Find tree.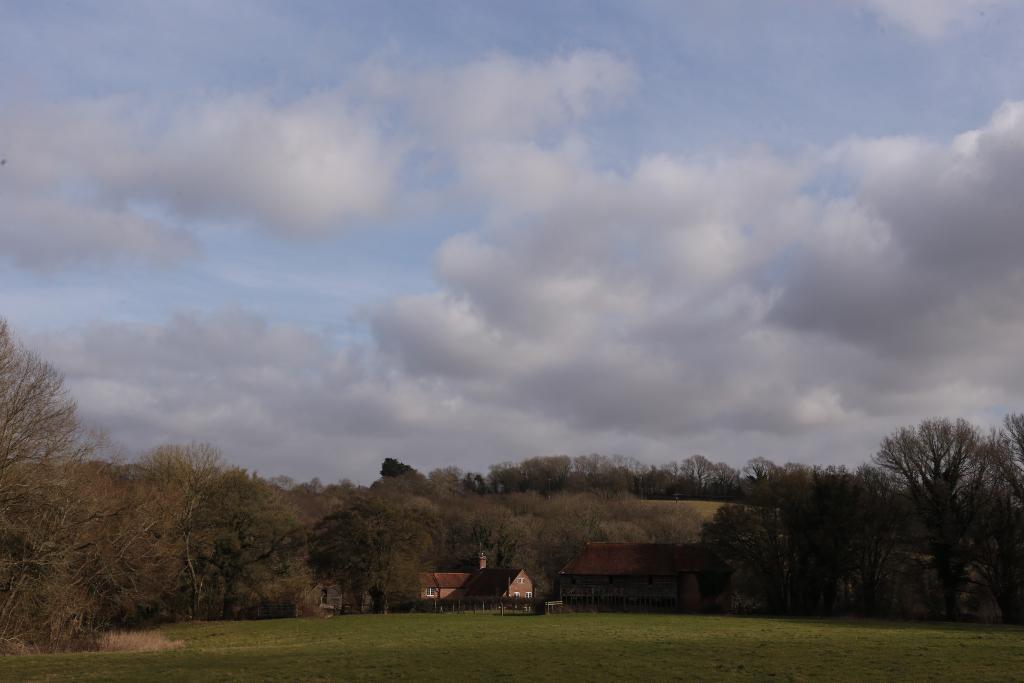
bbox=(861, 393, 1009, 623).
